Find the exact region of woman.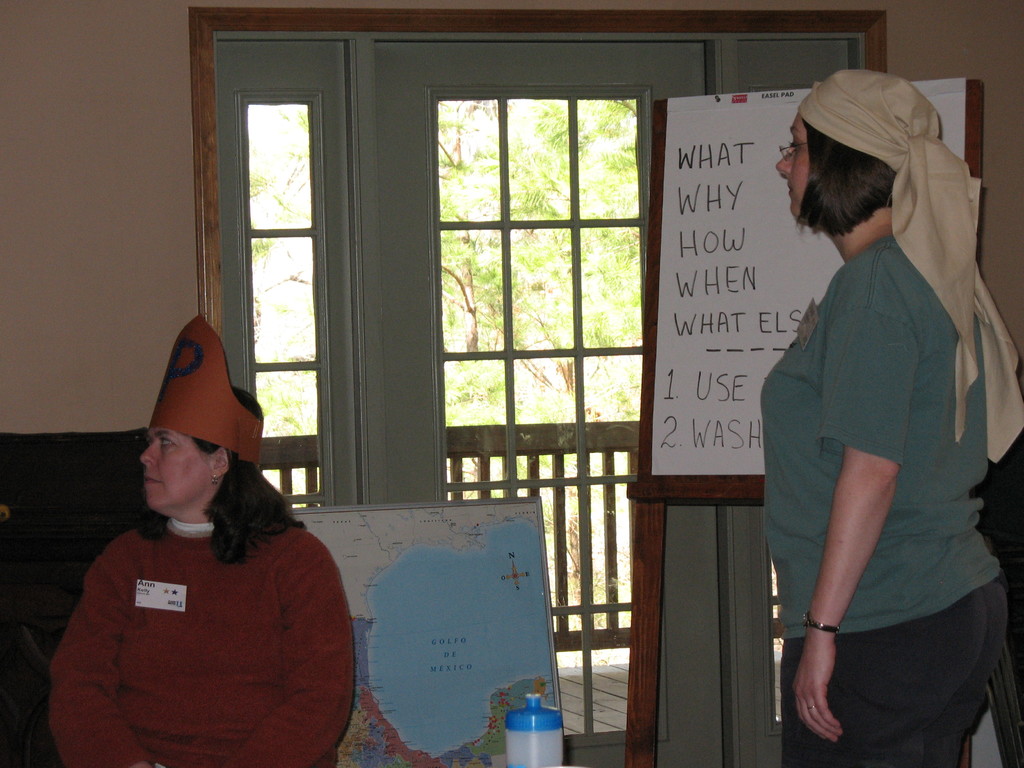
Exact region: {"left": 751, "top": 49, "right": 1004, "bottom": 767}.
